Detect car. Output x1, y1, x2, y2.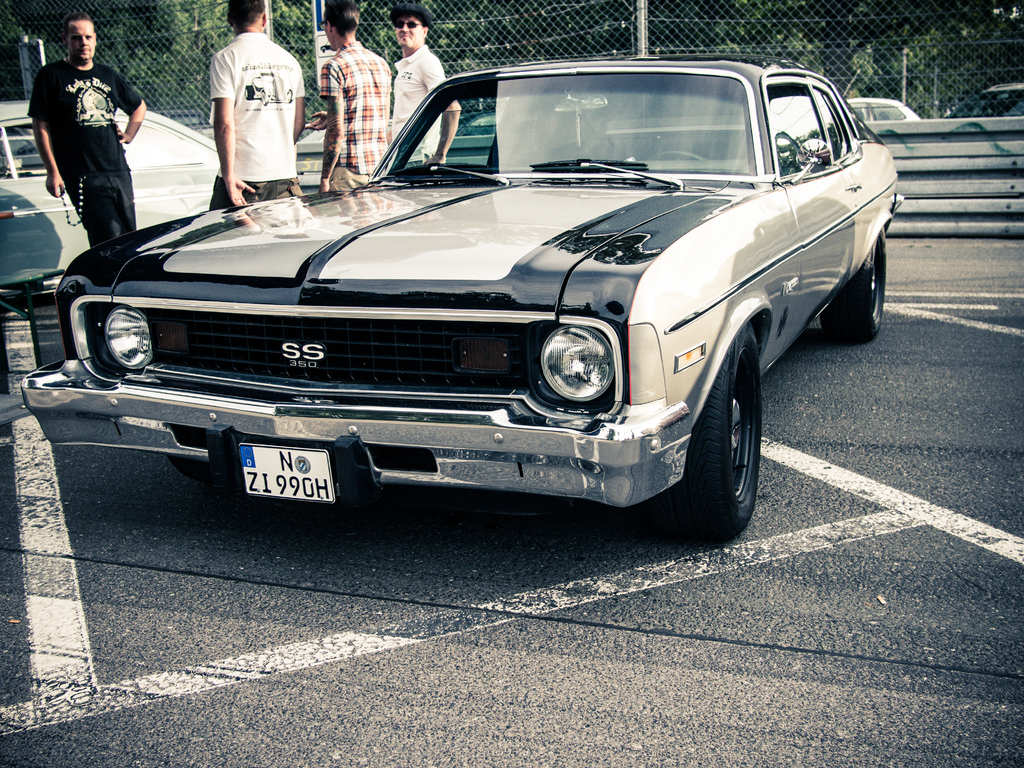
17, 53, 901, 540.
